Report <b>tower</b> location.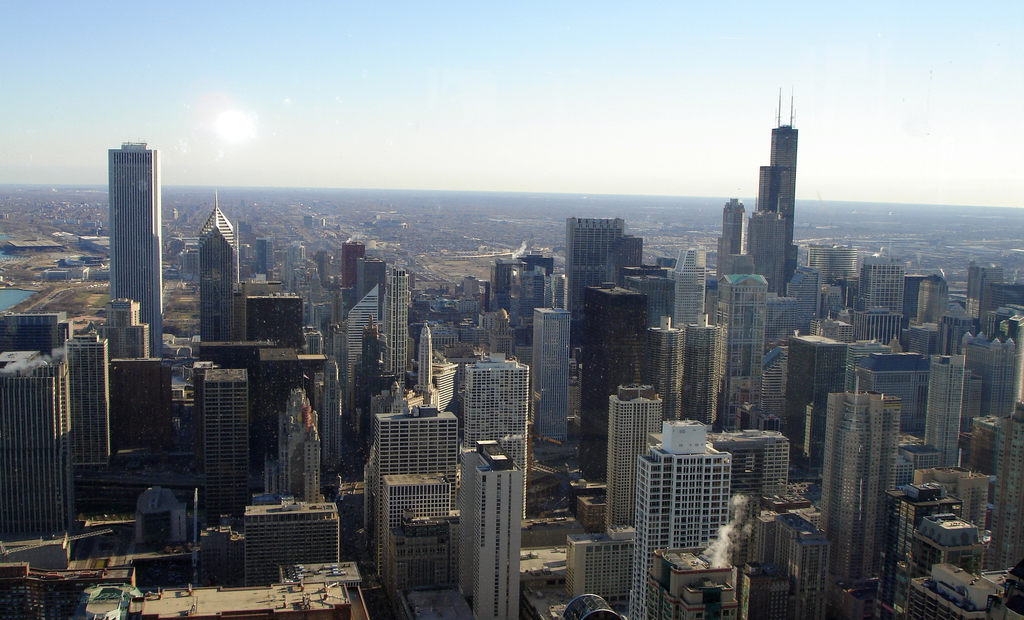
Report: <bbox>200, 190, 239, 340</bbox>.
